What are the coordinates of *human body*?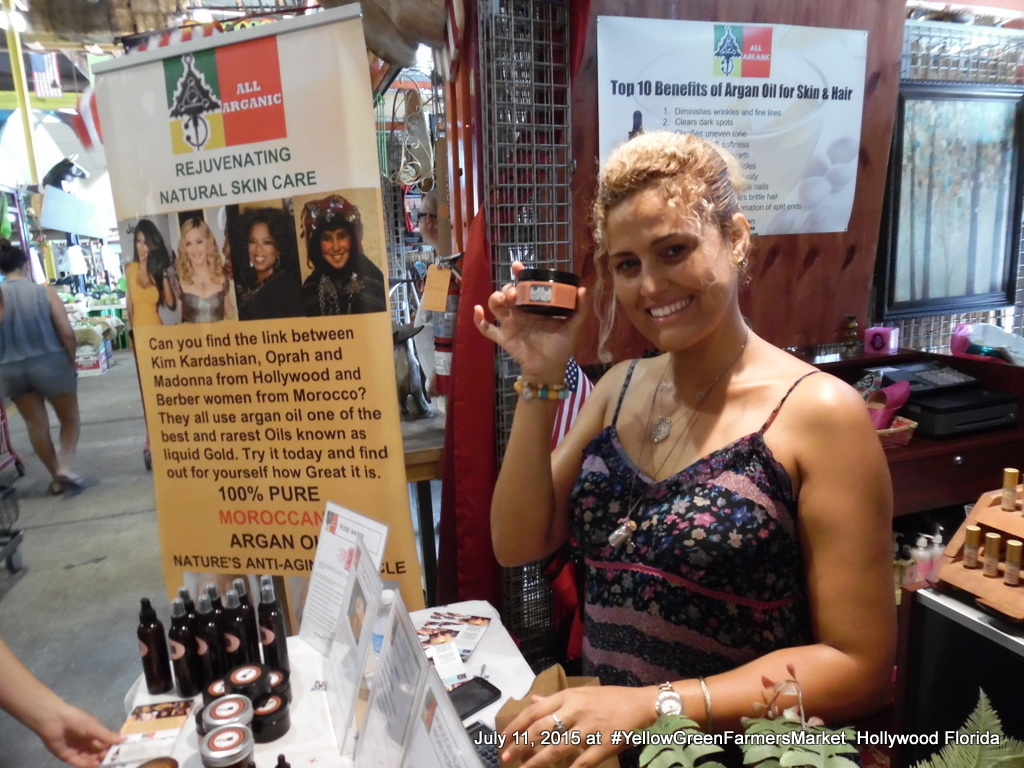
<bbox>6, 276, 82, 497</bbox>.
